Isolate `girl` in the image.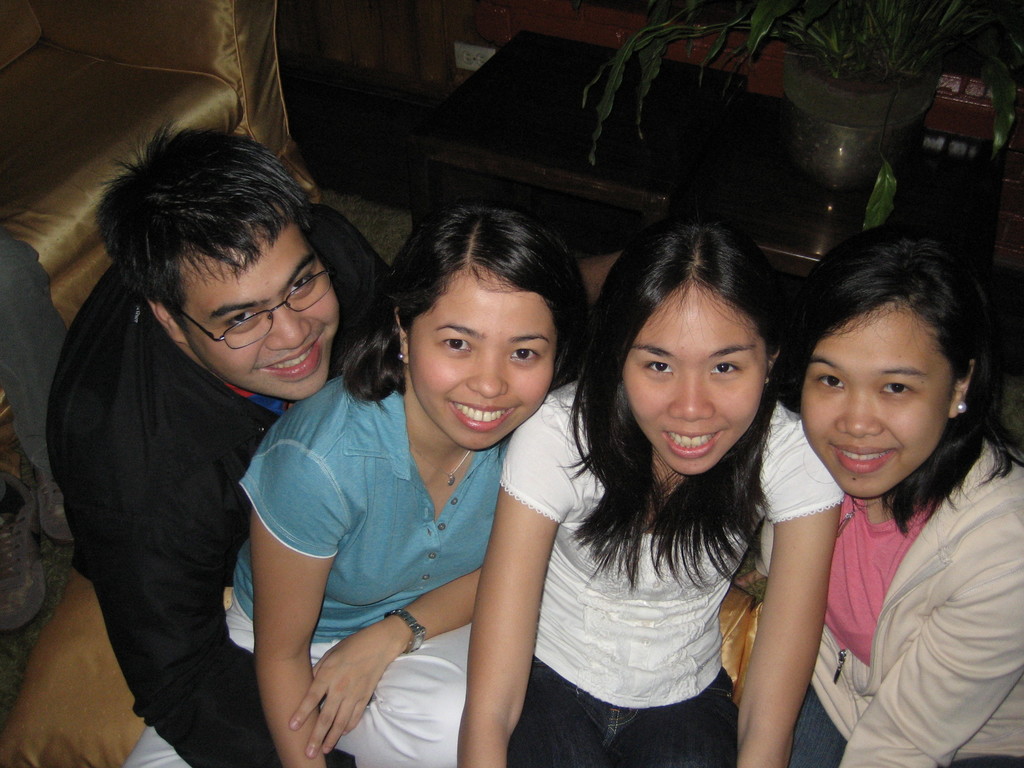
Isolated region: 112/203/589/767.
